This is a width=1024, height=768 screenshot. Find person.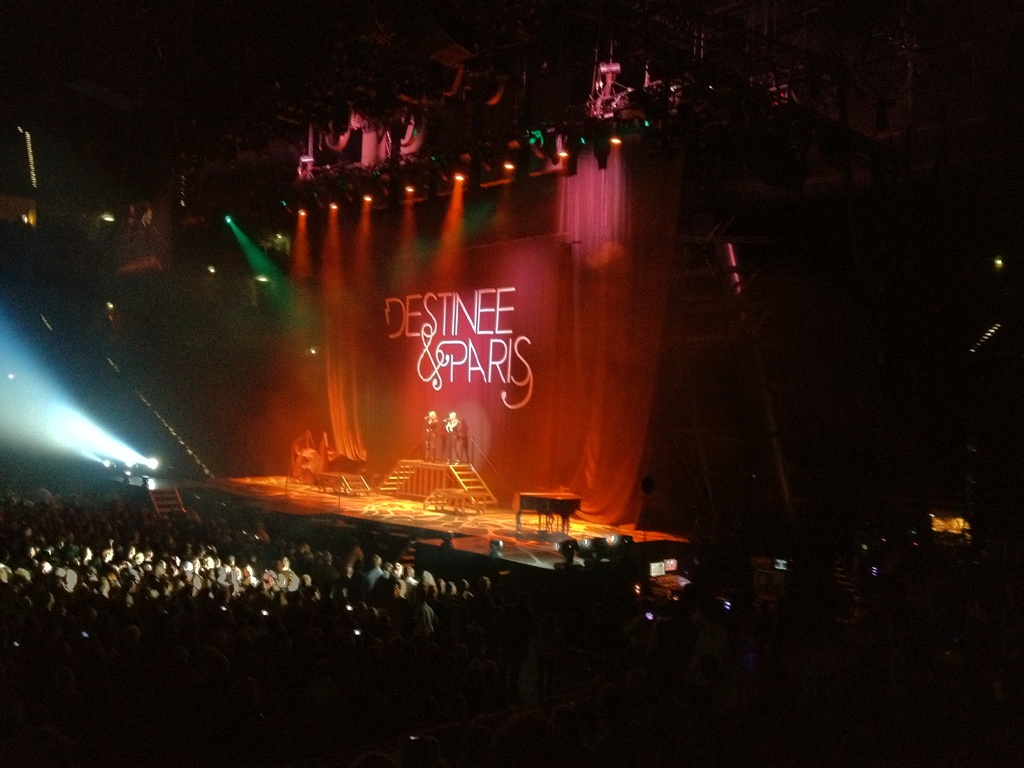
Bounding box: bbox=[310, 433, 330, 474].
